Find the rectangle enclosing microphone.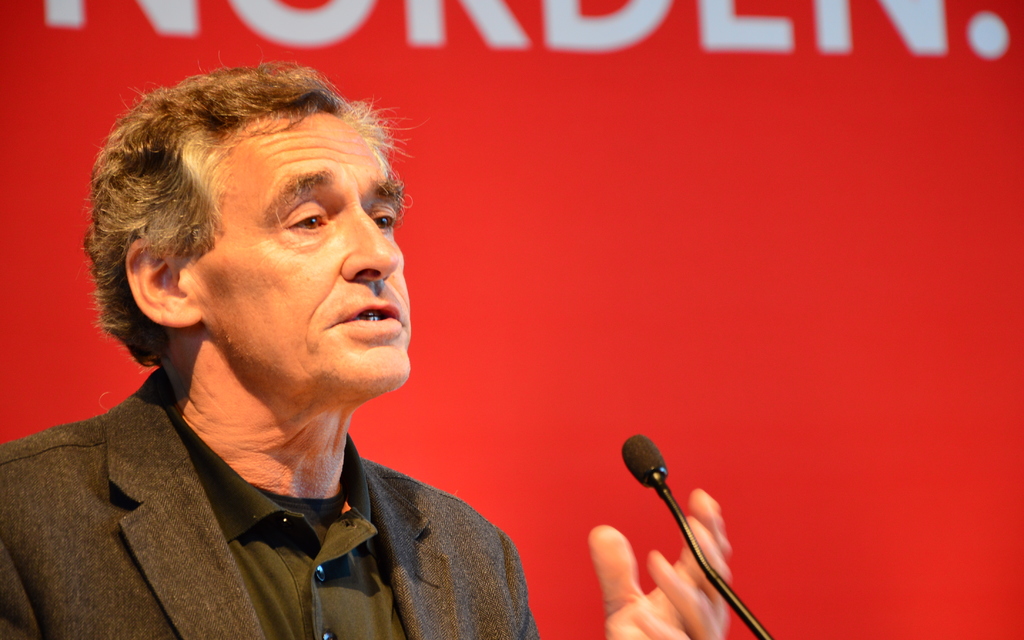
rect(619, 432, 668, 488).
